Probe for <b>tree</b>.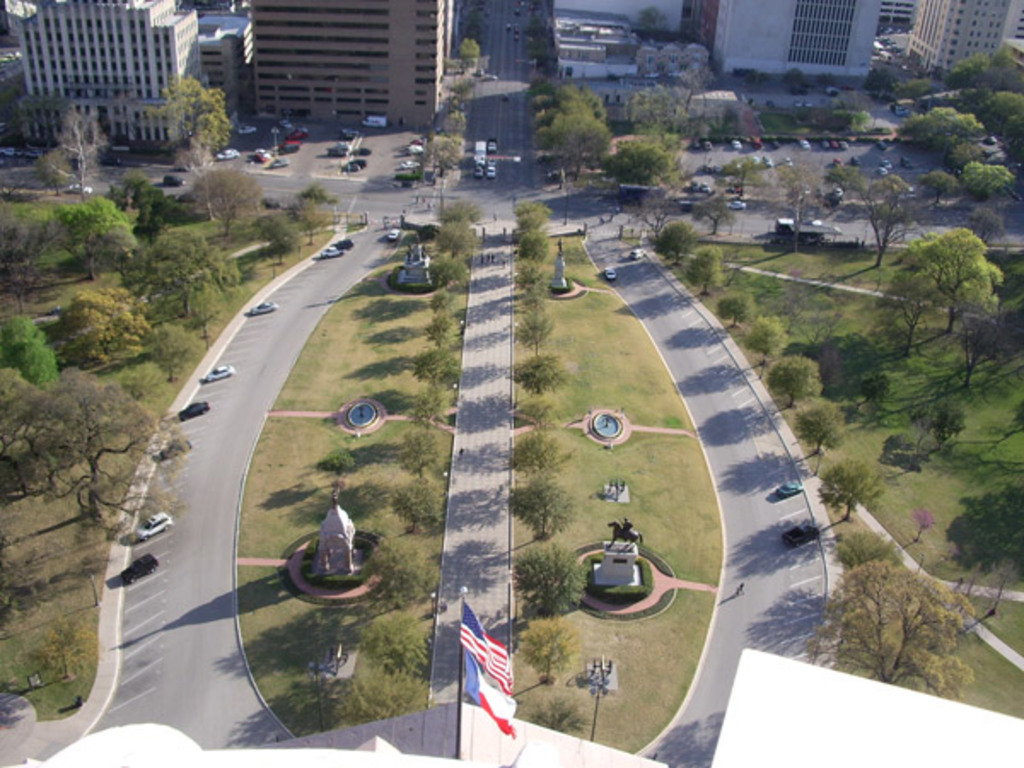
Probe result: l=464, t=41, r=481, b=61.
